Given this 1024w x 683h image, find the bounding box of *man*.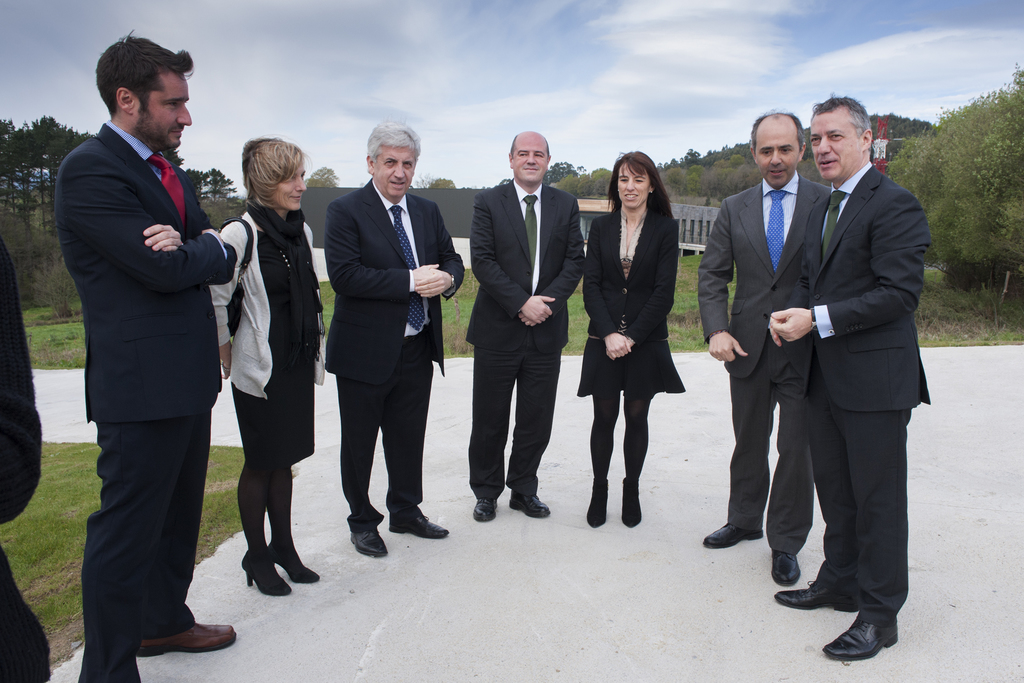
left=323, top=120, right=466, bottom=558.
